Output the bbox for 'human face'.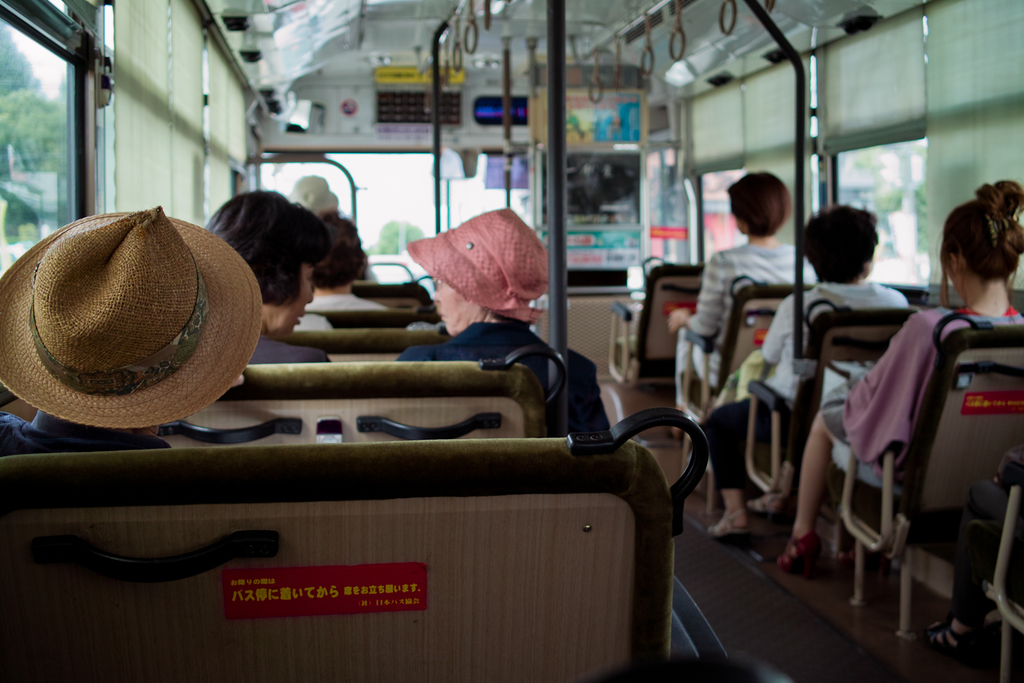
region(268, 268, 311, 334).
